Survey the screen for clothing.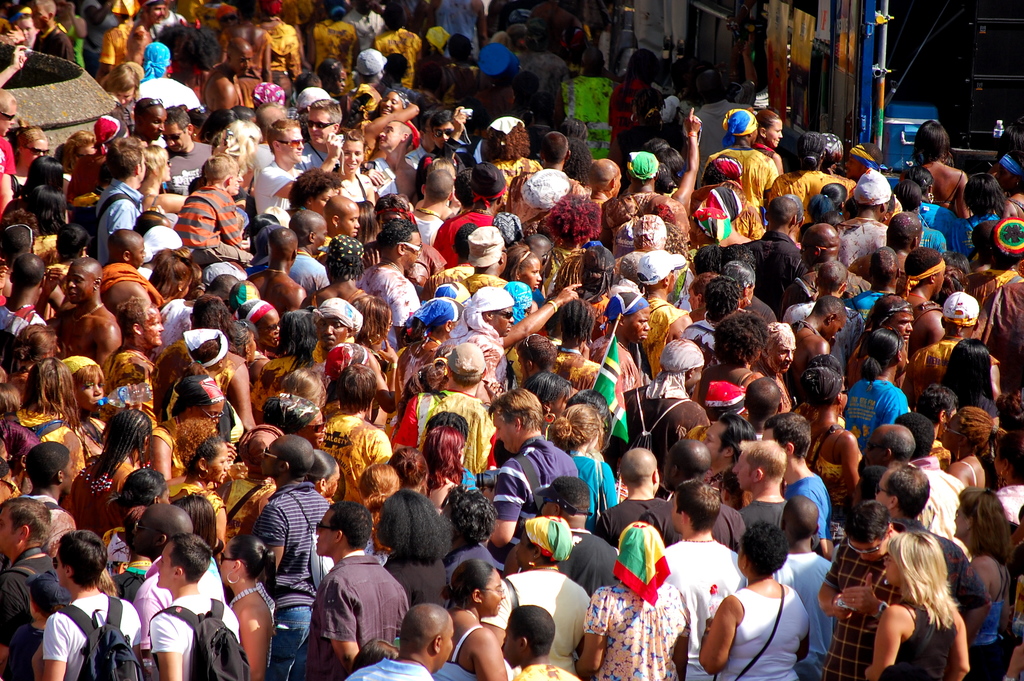
Survey found: Rect(636, 503, 754, 561).
